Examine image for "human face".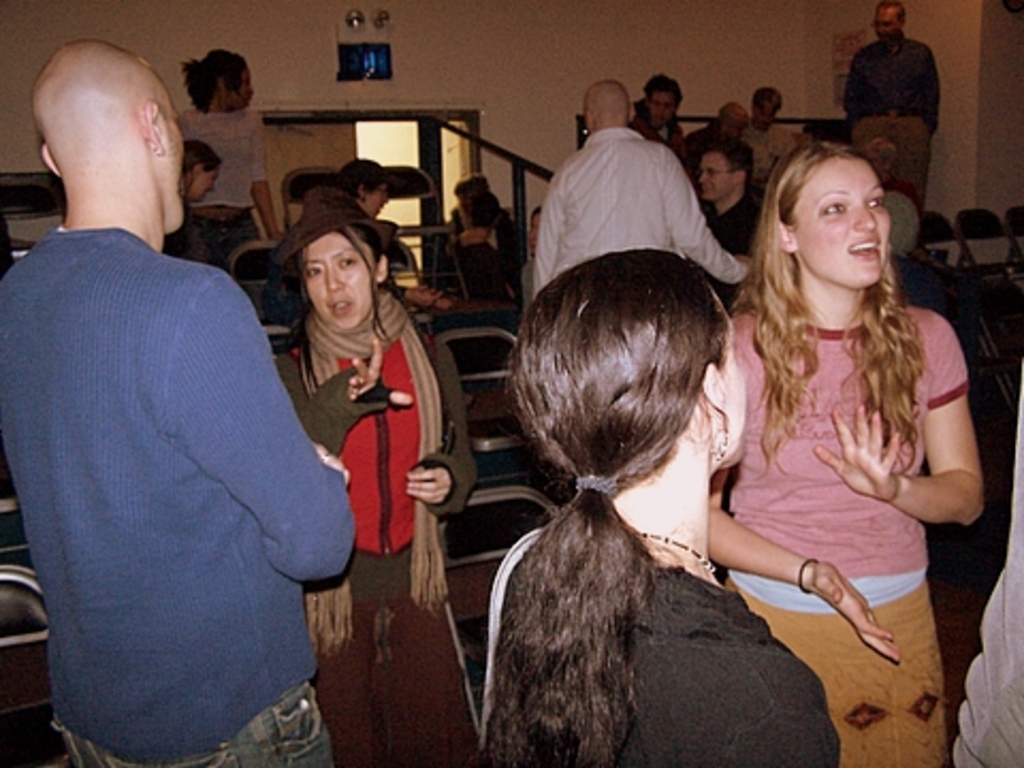
Examination result: 721, 331, 747, 467.
